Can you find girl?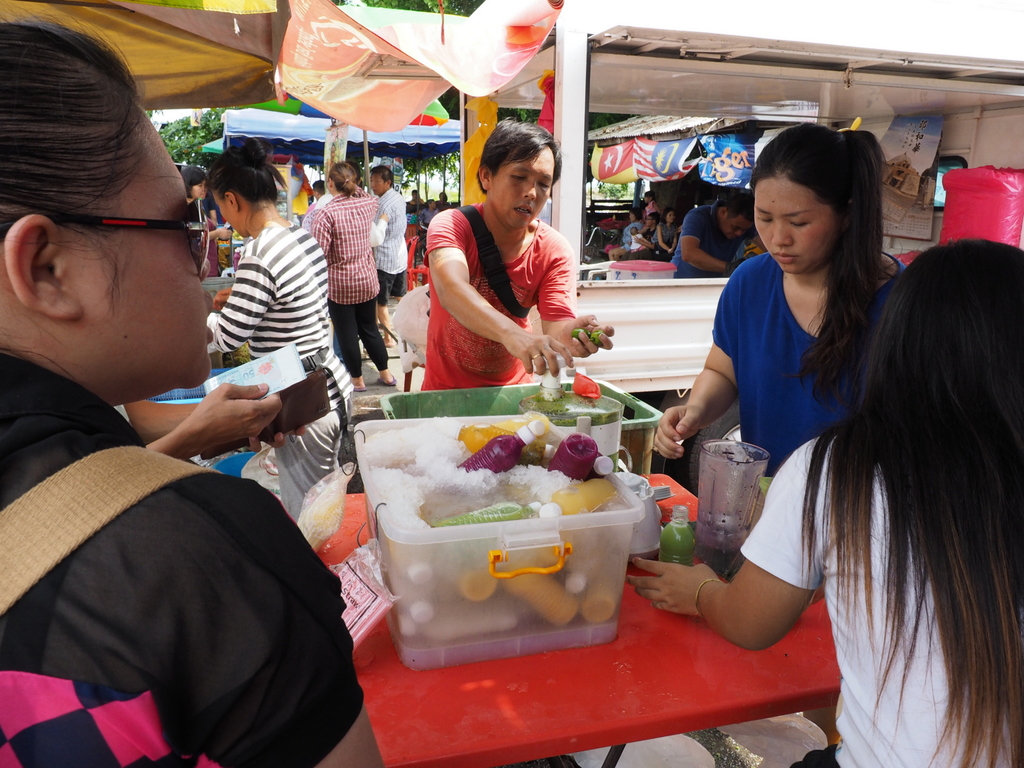
Yes, bounding box: locate(0, 26, 384, 767).
